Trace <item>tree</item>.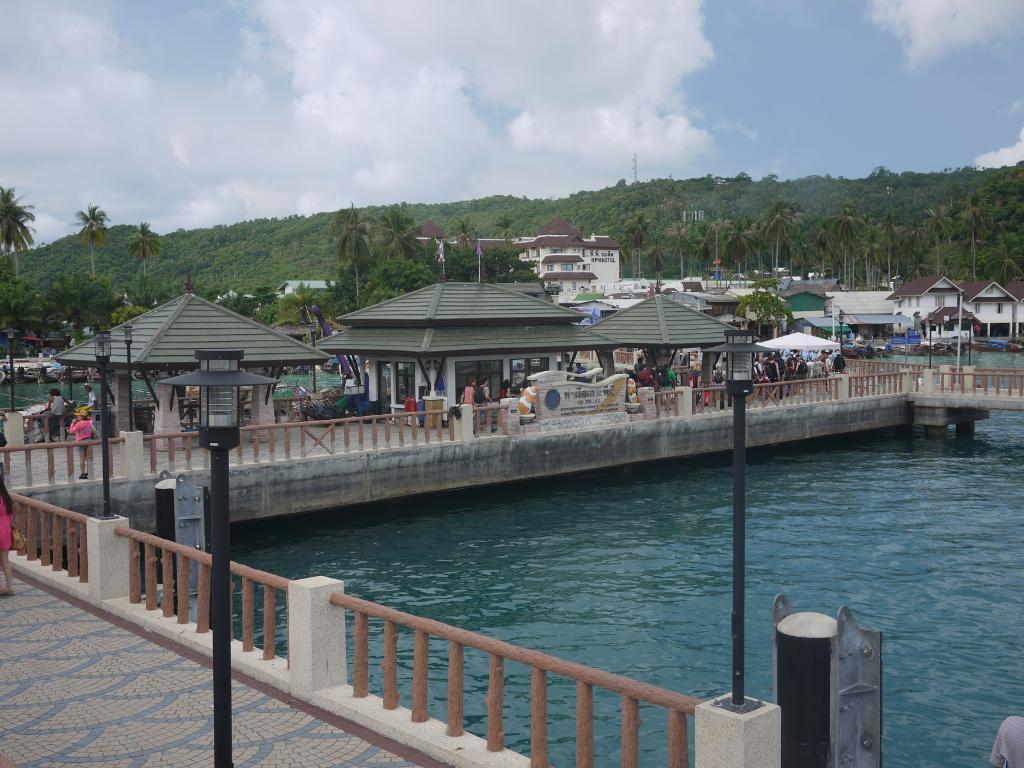
Traced to 123:217:163:284.
